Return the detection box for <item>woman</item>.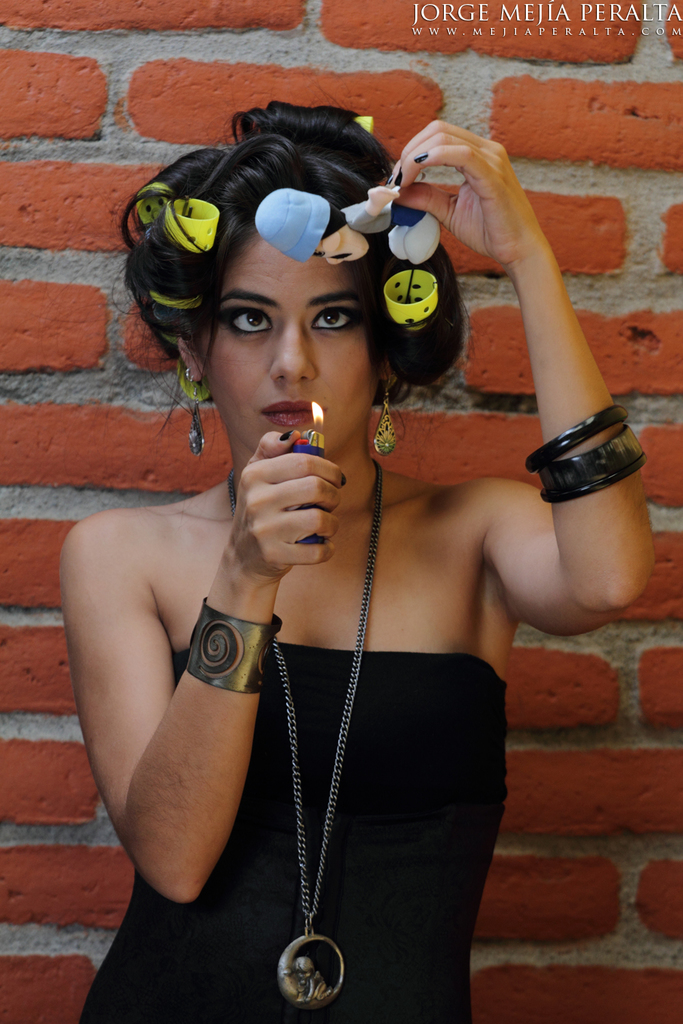
(x1=60, y1=114, x2=682, y2=1023).
